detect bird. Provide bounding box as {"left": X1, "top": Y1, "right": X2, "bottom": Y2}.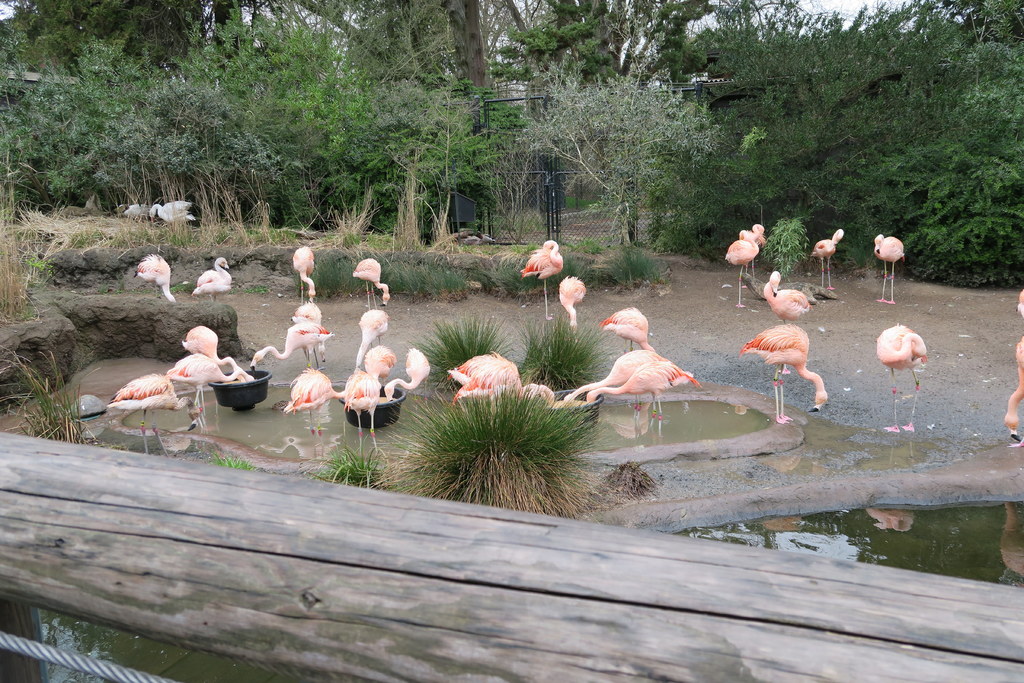
{"left": 386, "top": 351, "right": 426, "bottom": 404}.
